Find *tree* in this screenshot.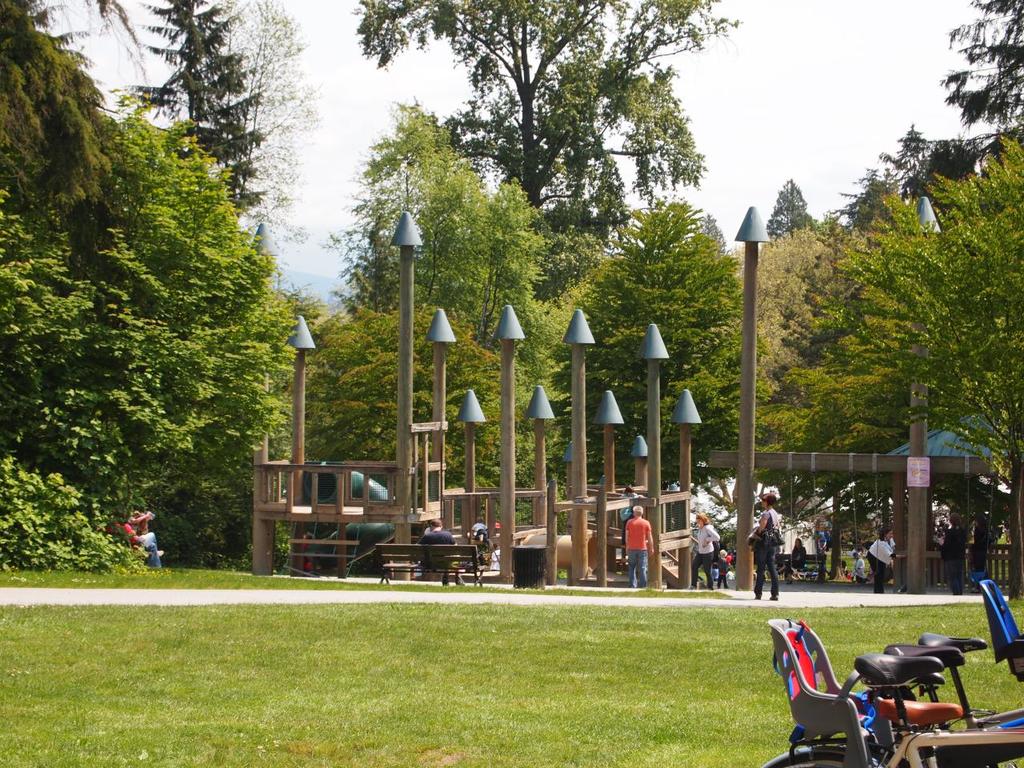
The bounding box for *tree* is crop(724, 130, 1023, 602).
